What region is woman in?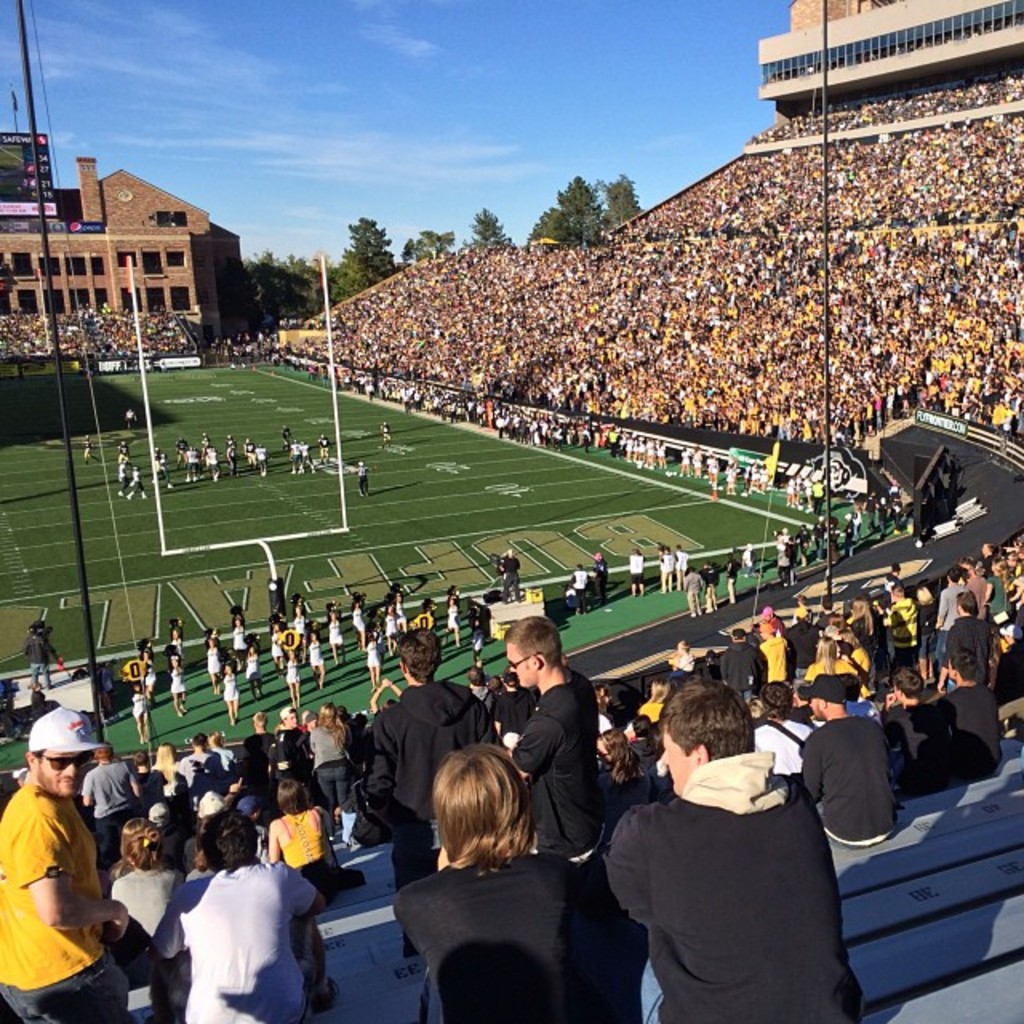
104, 816, 189, 963.
